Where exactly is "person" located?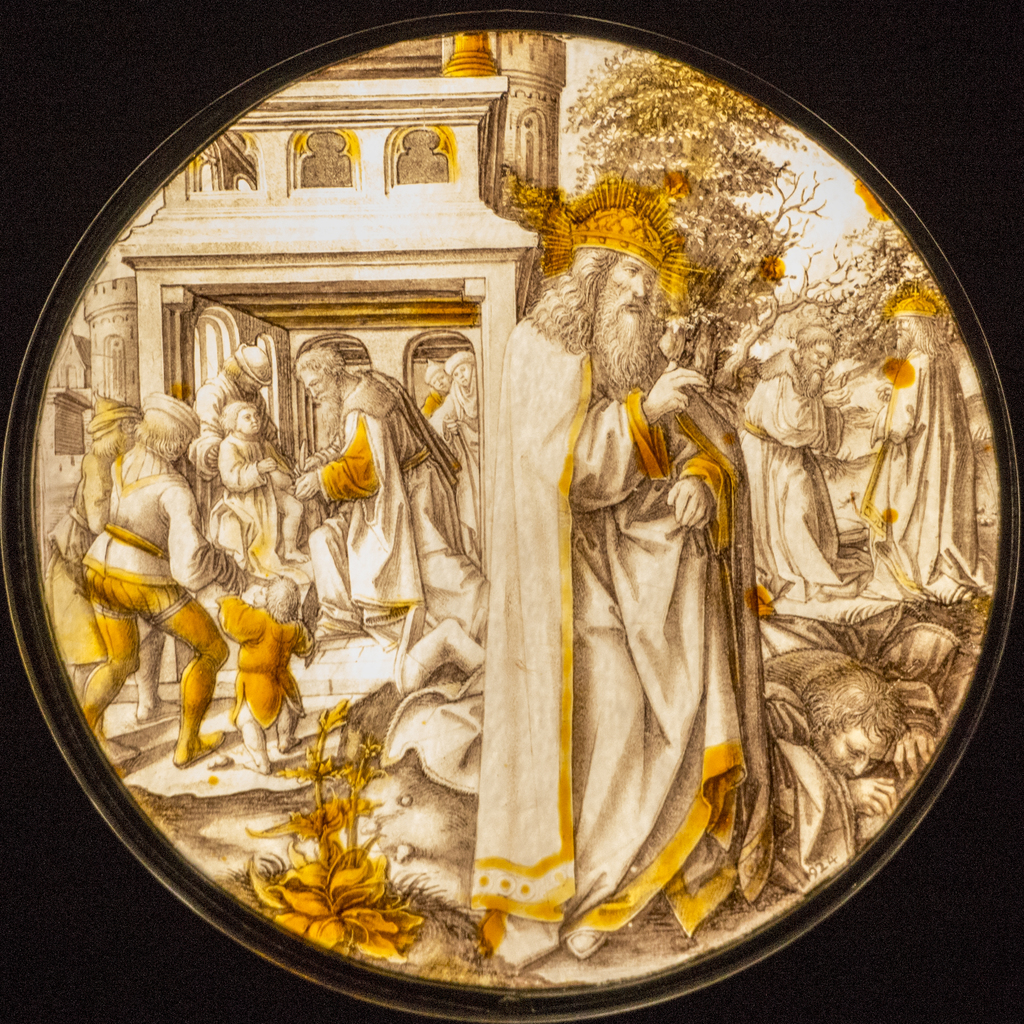
Its bounding box is locate(31, 390, 143, 760).
